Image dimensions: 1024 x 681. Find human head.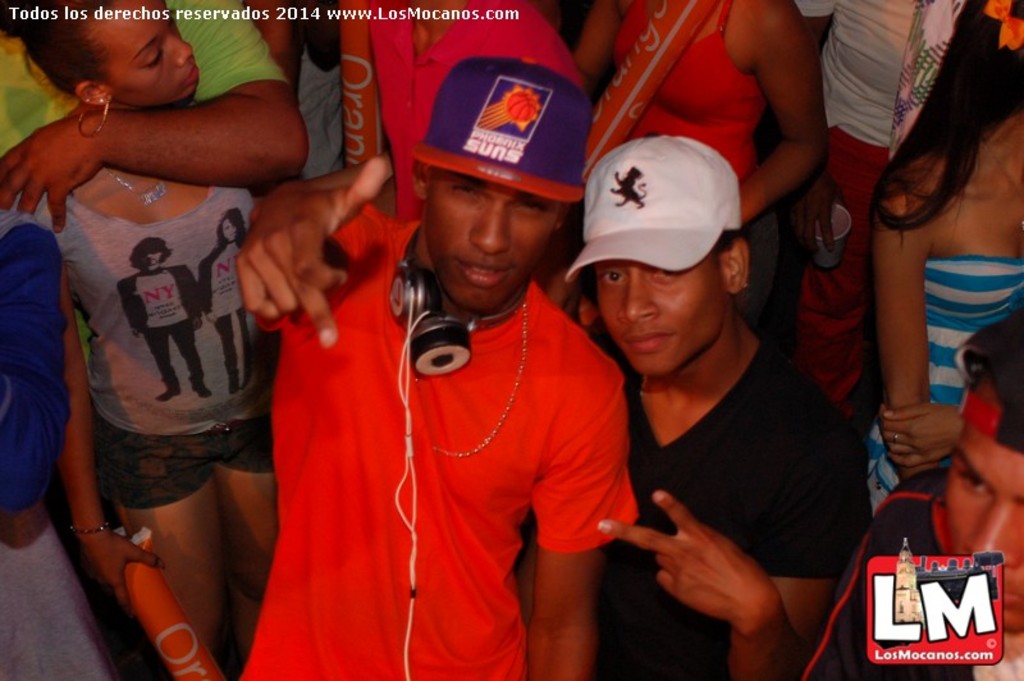
bbox=[128, 238, 170, 269].
